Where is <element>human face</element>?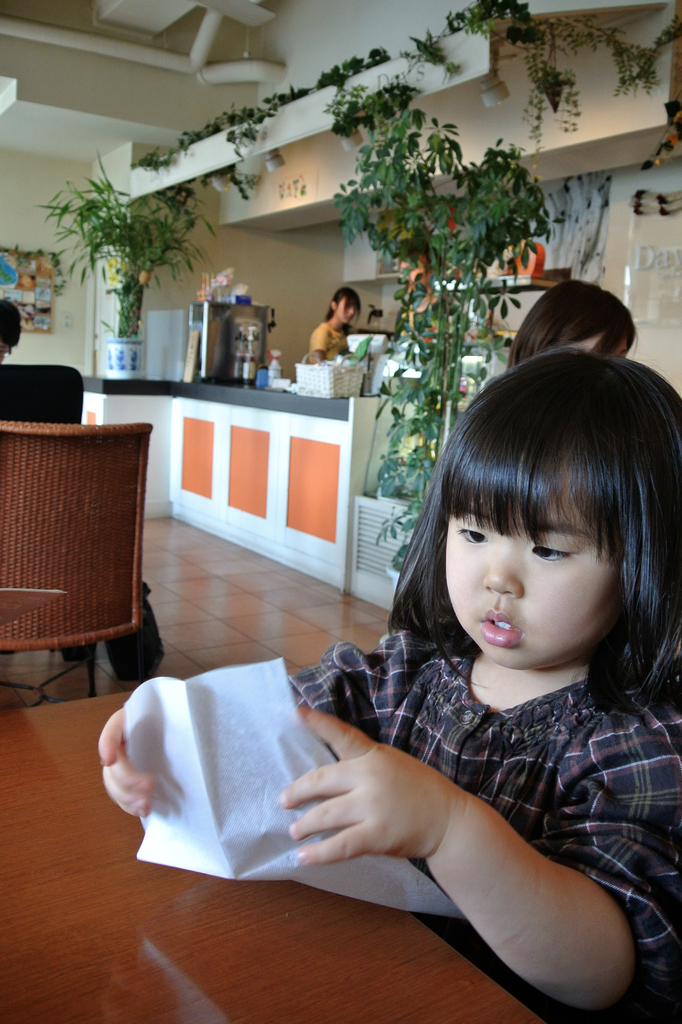
(445,464,625,671).
